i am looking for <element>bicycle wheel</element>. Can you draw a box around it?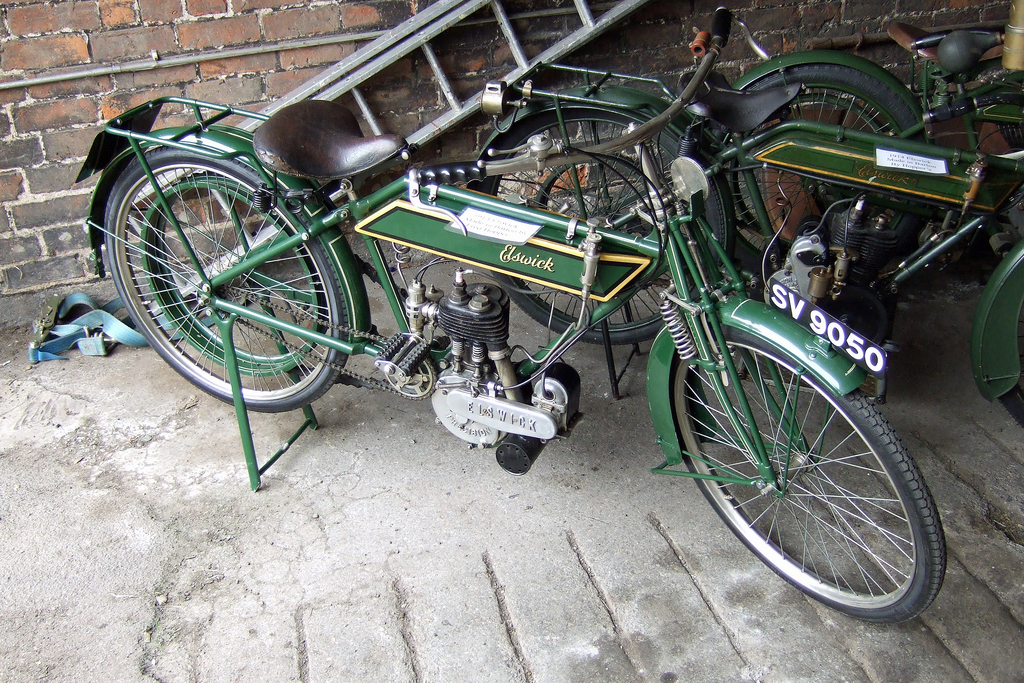
Sure, the bounding box is BBox(476, 94, 740, 356).
